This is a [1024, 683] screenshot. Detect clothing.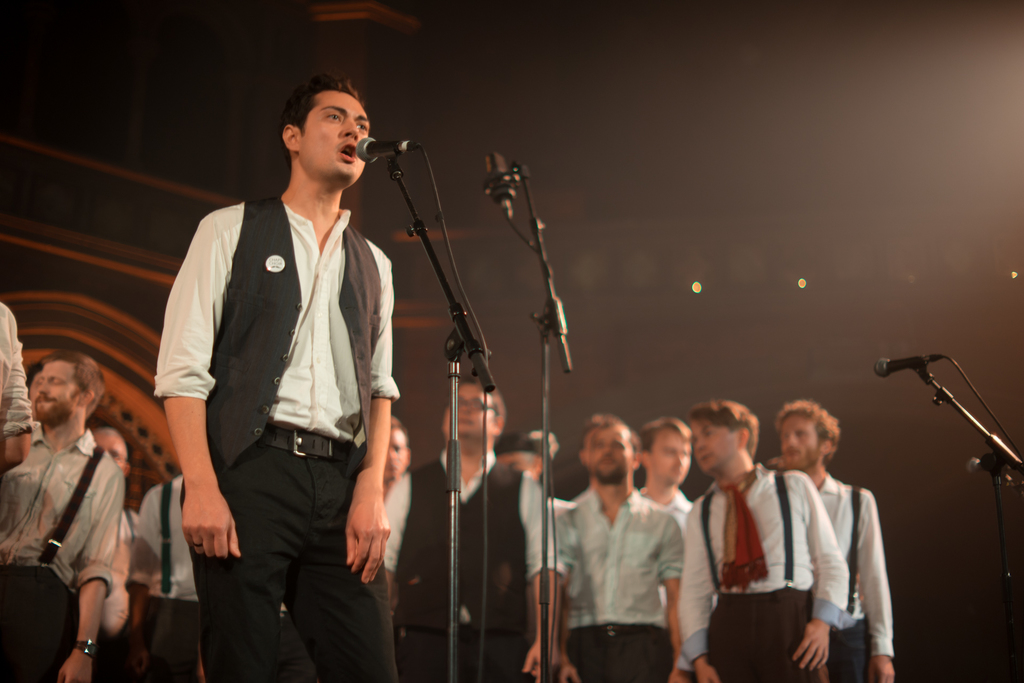
box=[413, 452, 579, 682].
